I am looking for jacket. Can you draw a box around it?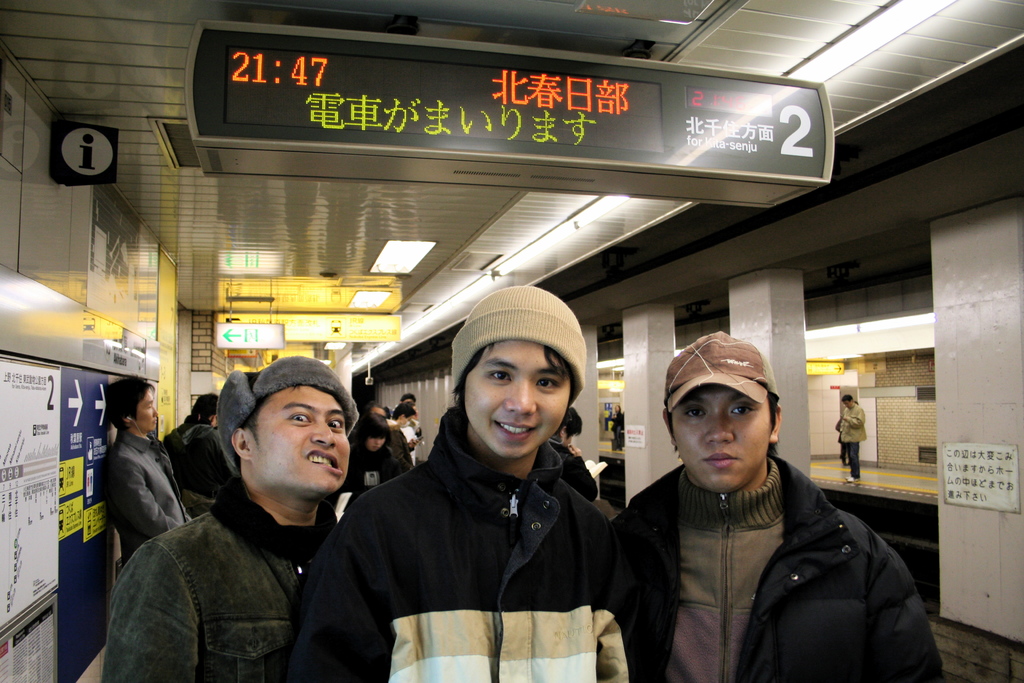
Sure, the bounding box is 297/406/625/682.
